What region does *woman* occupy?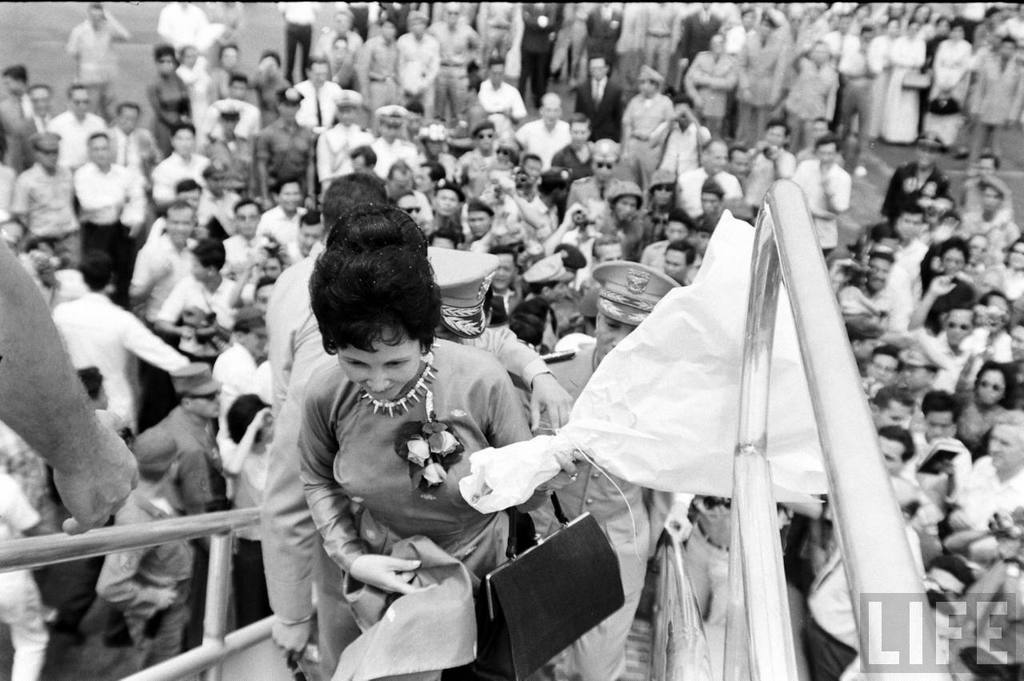
920:22:973:147.
